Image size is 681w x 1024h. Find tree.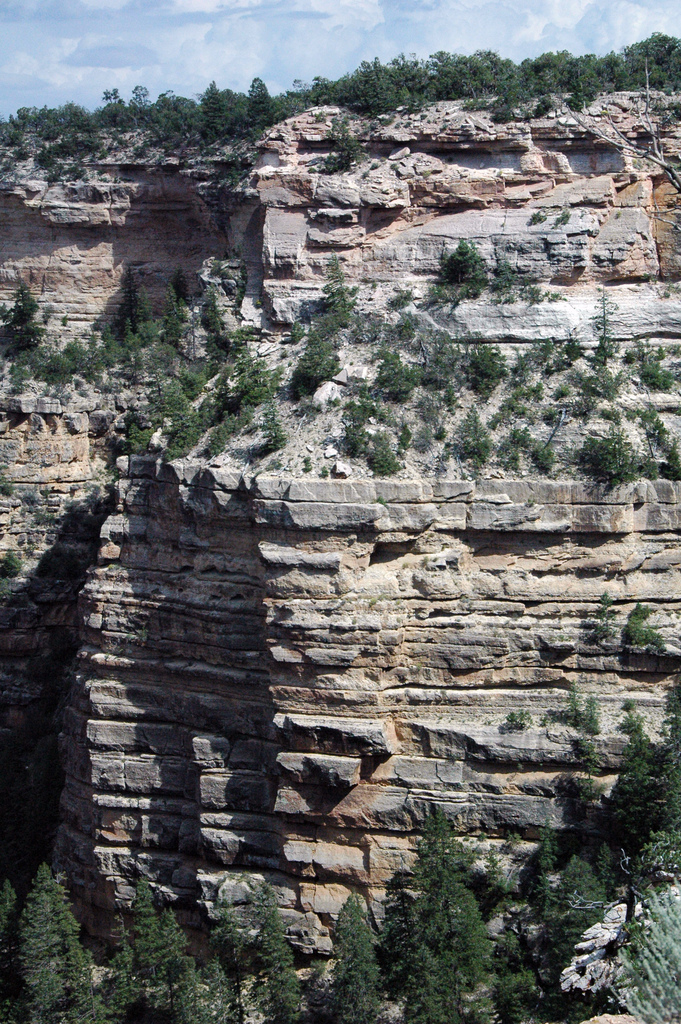
359,412,407,481.
